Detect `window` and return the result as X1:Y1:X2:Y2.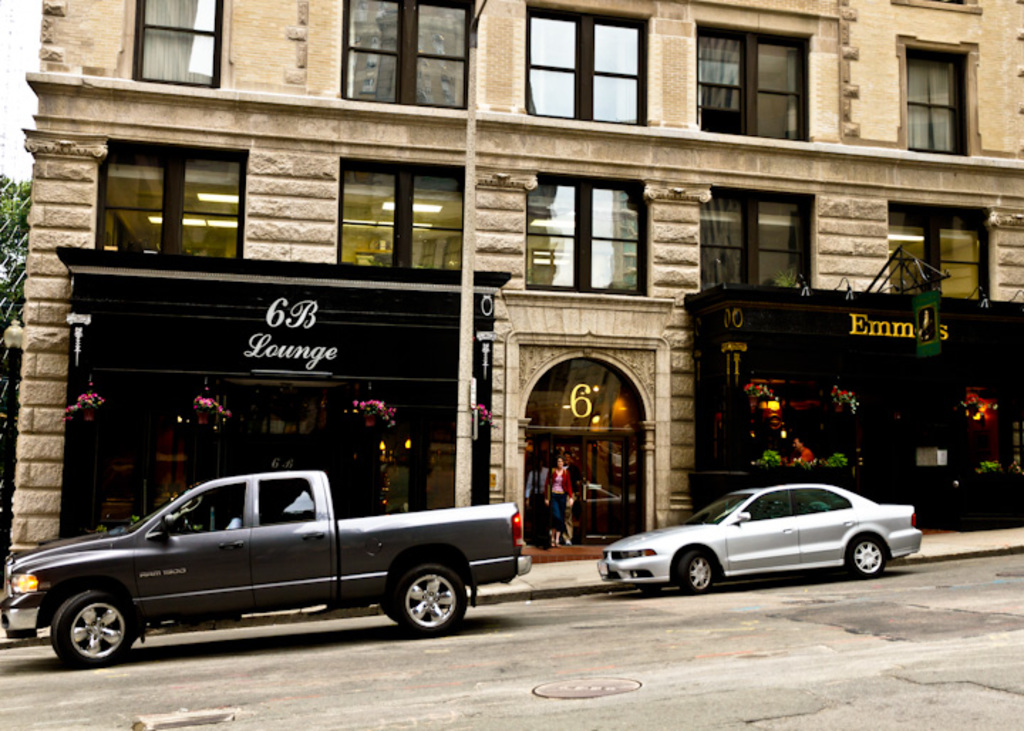
701:186:819:296.
